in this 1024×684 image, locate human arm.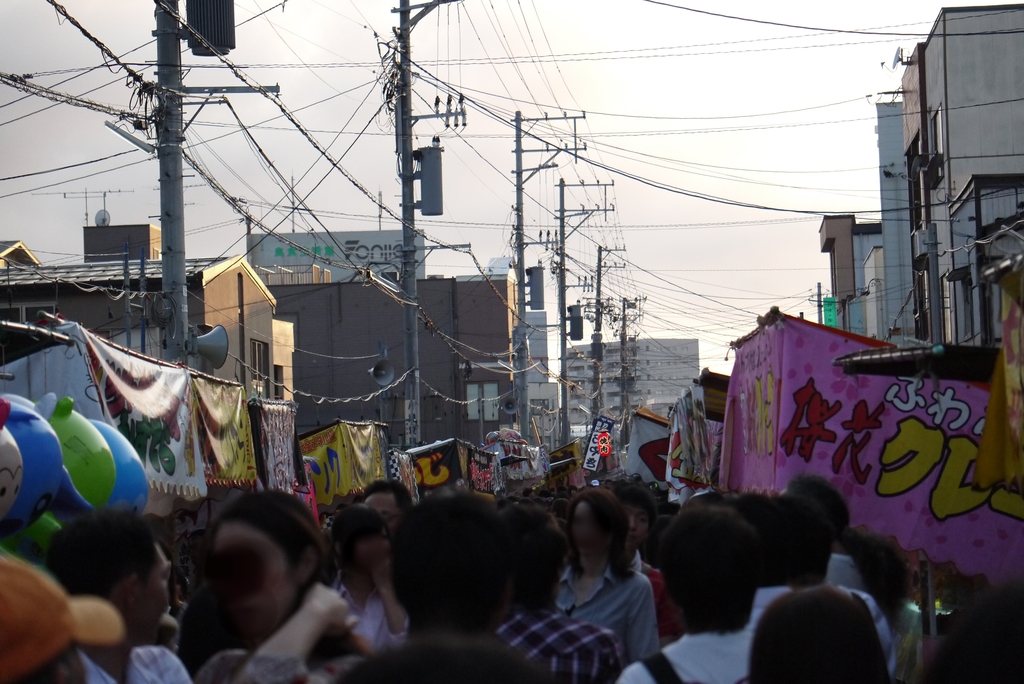
Bounding box: x1=372 y1=555 x2=419 y2=647.
